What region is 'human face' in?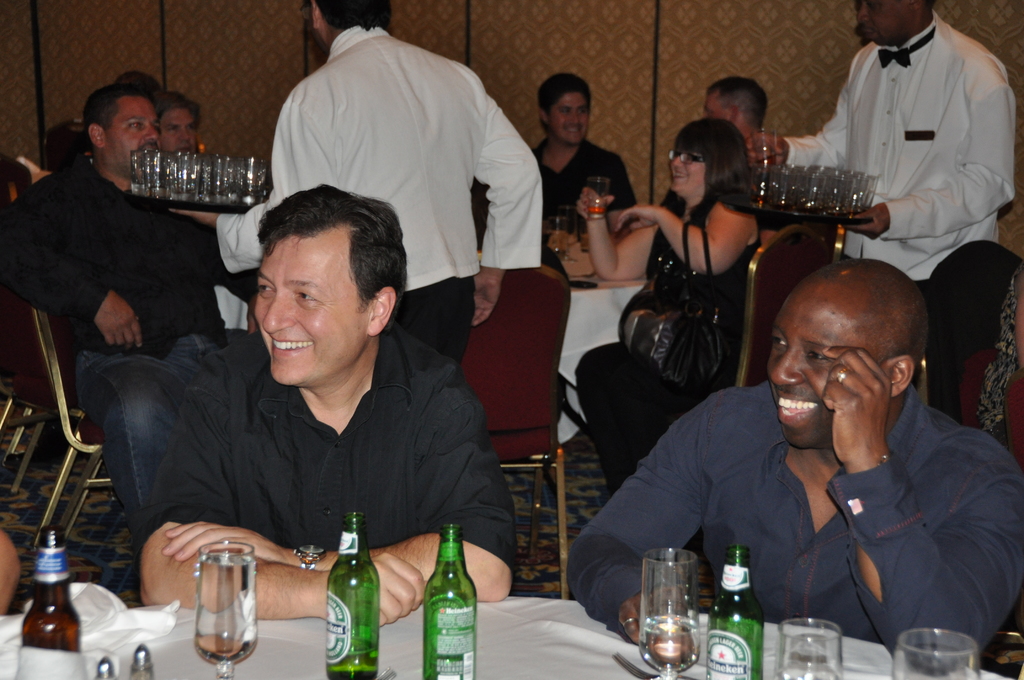
x1=163 y1=106 x2=197 y2=158.
